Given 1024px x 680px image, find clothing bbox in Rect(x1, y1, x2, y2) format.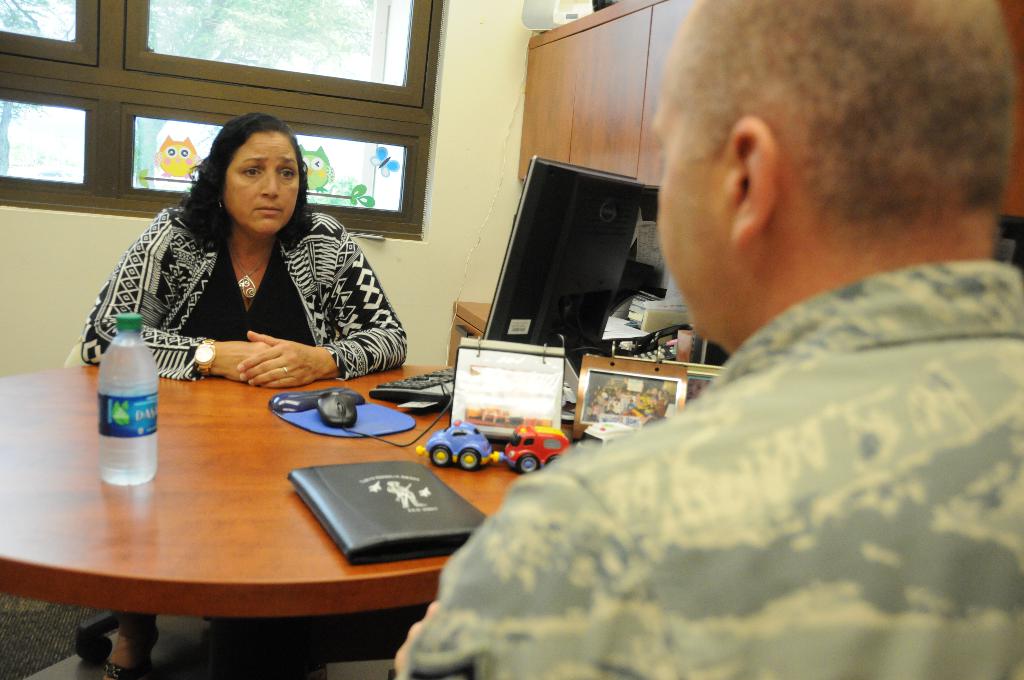
Rect(77, 188, 424, 373).
